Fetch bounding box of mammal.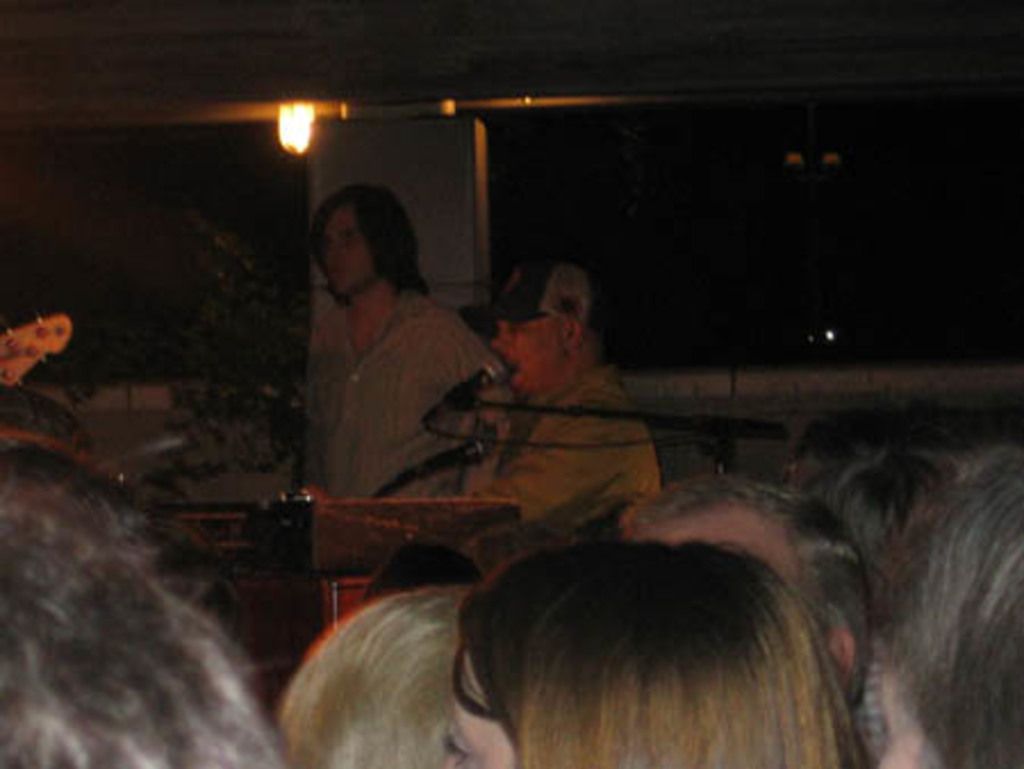
Bbox: <bbox>2, 403, 296, 762</bbox>.
